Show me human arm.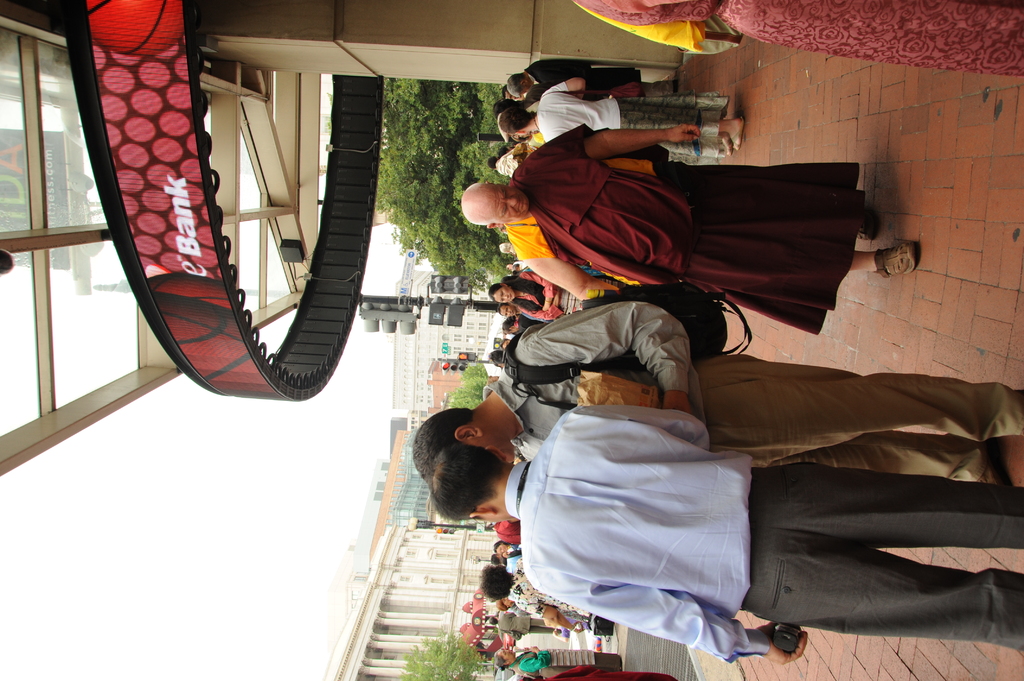
human arm is here: (x1=516, y1=596, x2=588, y2=638).
